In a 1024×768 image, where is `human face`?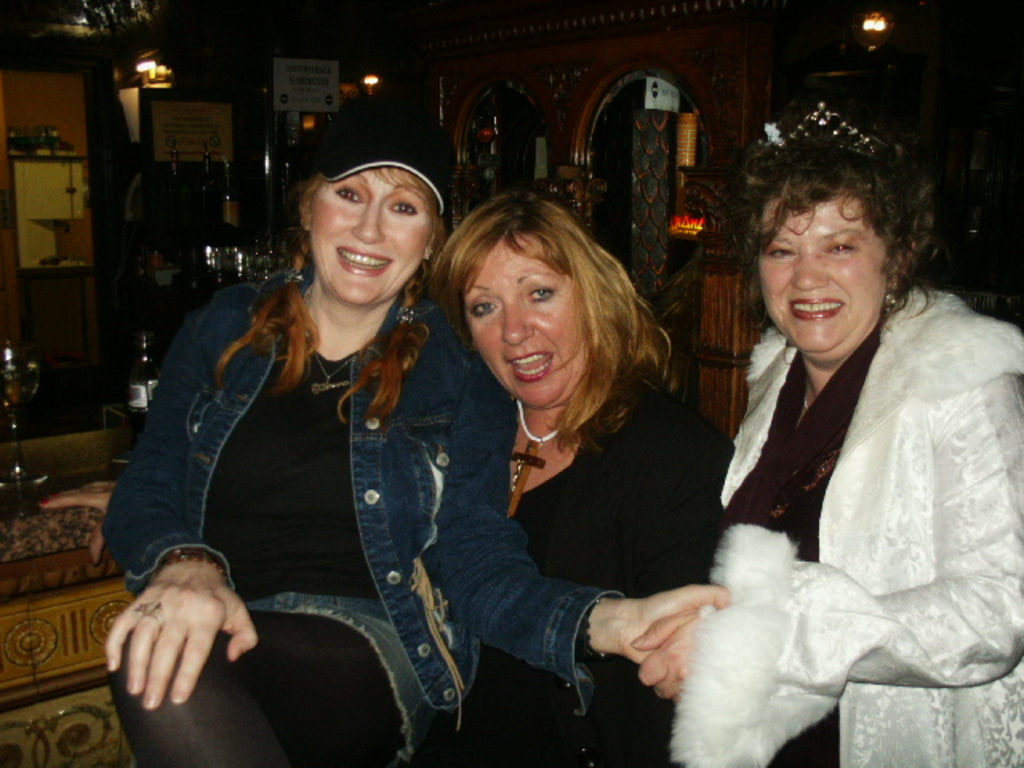
(760,181,882,357).
